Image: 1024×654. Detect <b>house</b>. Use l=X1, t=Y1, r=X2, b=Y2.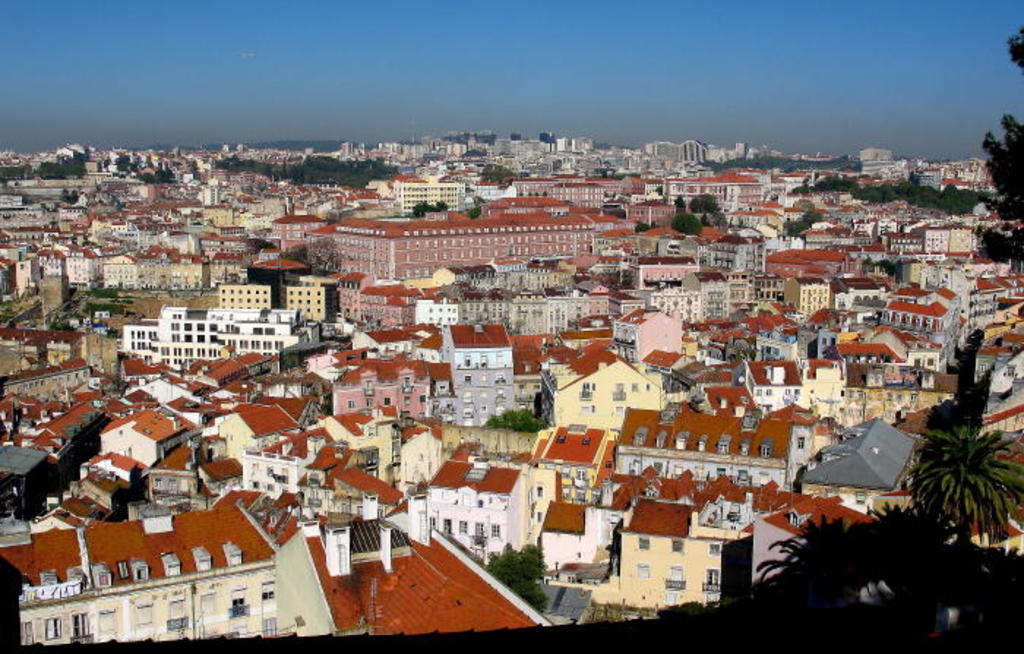
l=784, t=268, r=832, b=320.
